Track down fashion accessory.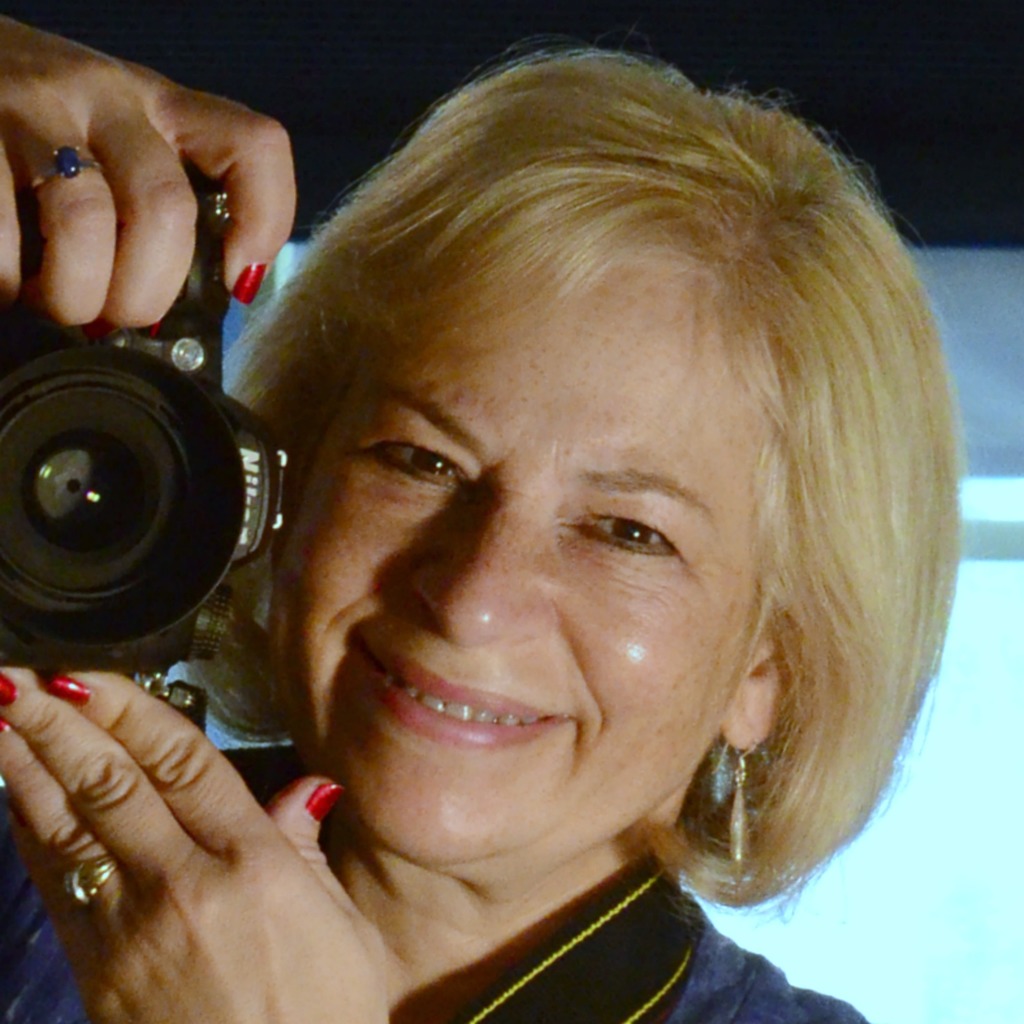
Tracked to (230,264,267,309).
